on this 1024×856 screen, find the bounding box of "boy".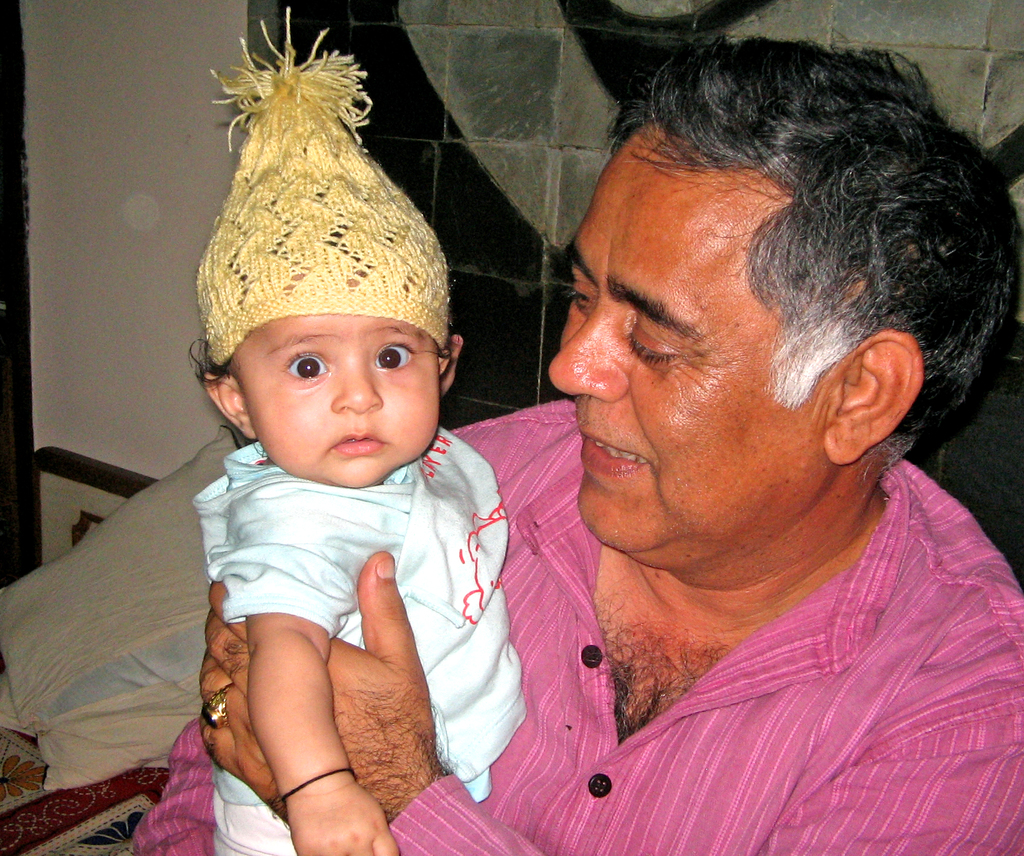
Bounding box: {"x1": 162, "y1": 124, "x2": 529, "y2": 837}.
